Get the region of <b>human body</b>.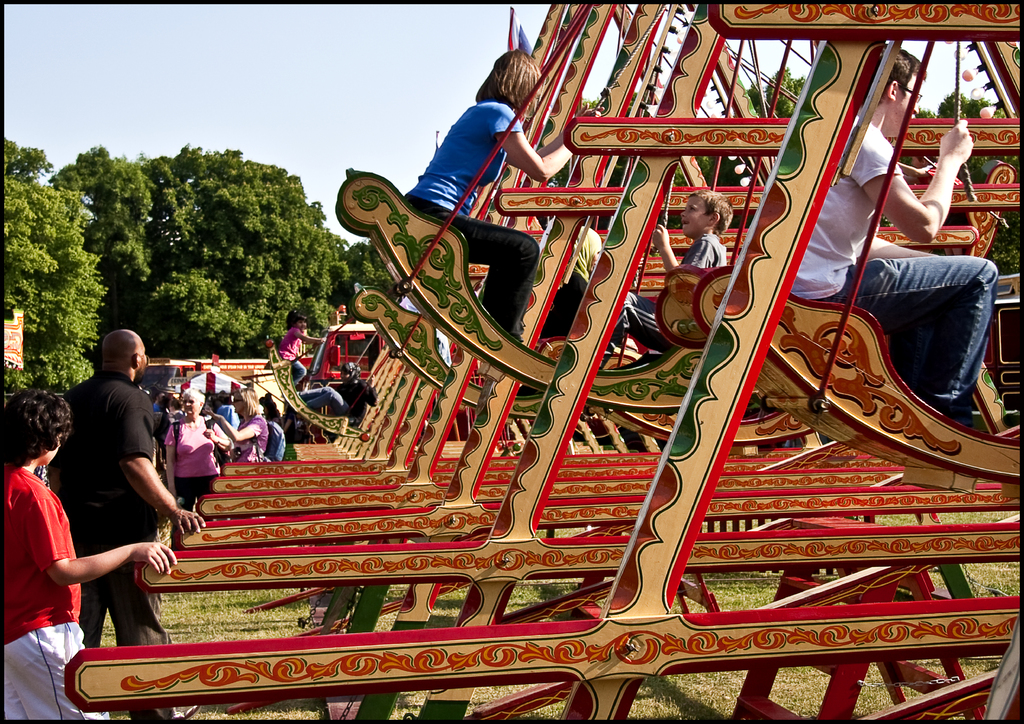
left=316, top=355, right=381, bottom=421.
